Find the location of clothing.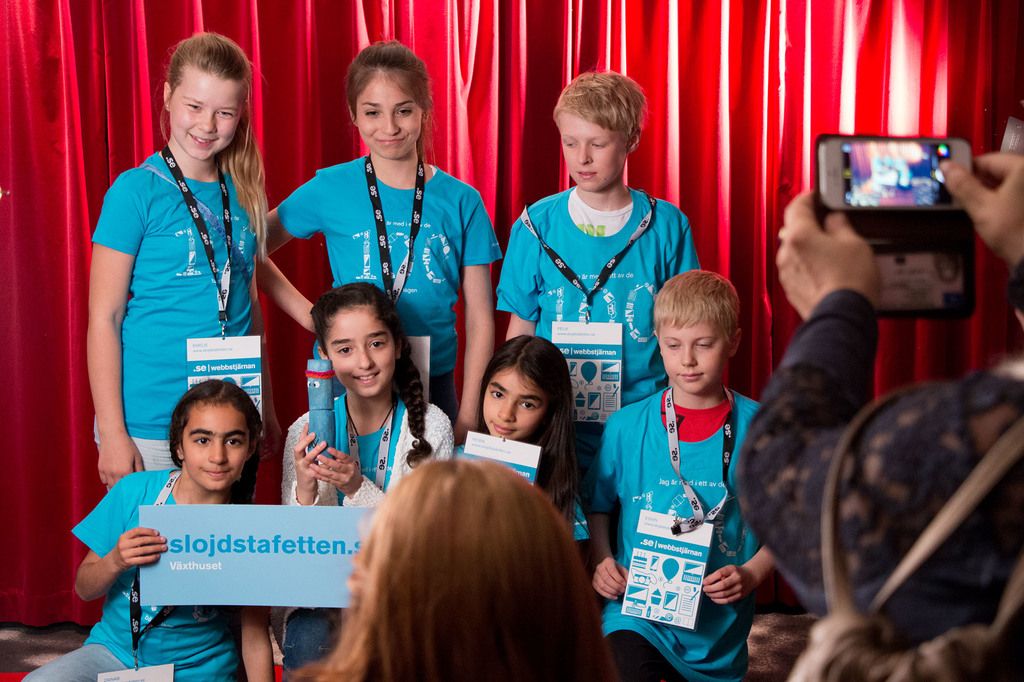
Location: (left=592, top=391, right=764, bottom=678).
